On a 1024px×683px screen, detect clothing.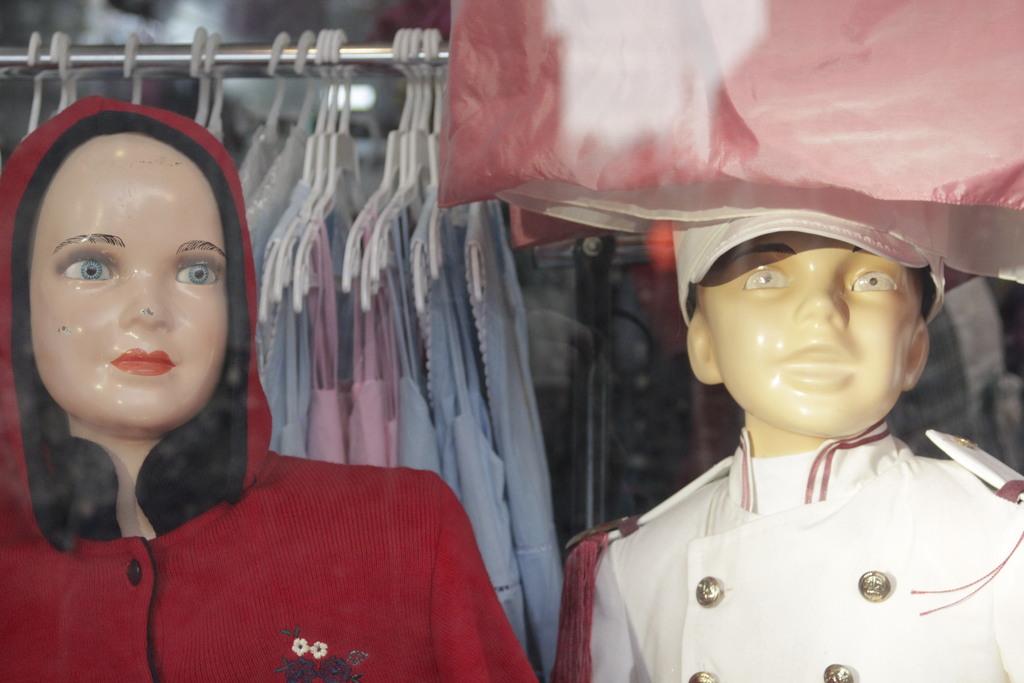
0,434,541,682.
